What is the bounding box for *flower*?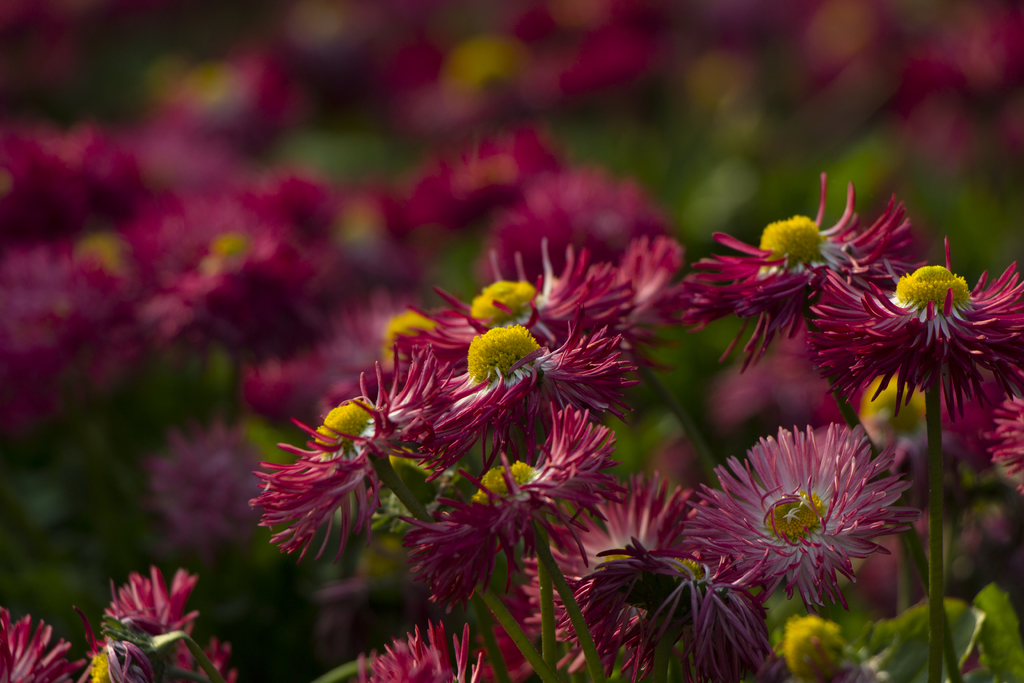
BBox(705, 408, 911, 619).
